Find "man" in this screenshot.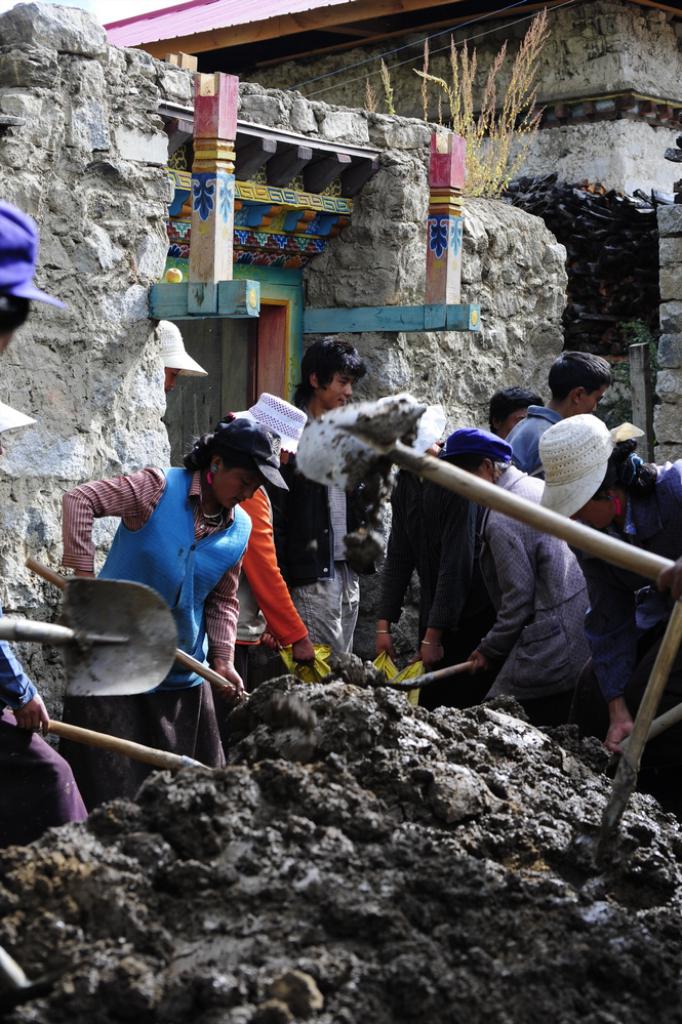
The bounding box for "man" is Rect(0, 197, 65, 359).
